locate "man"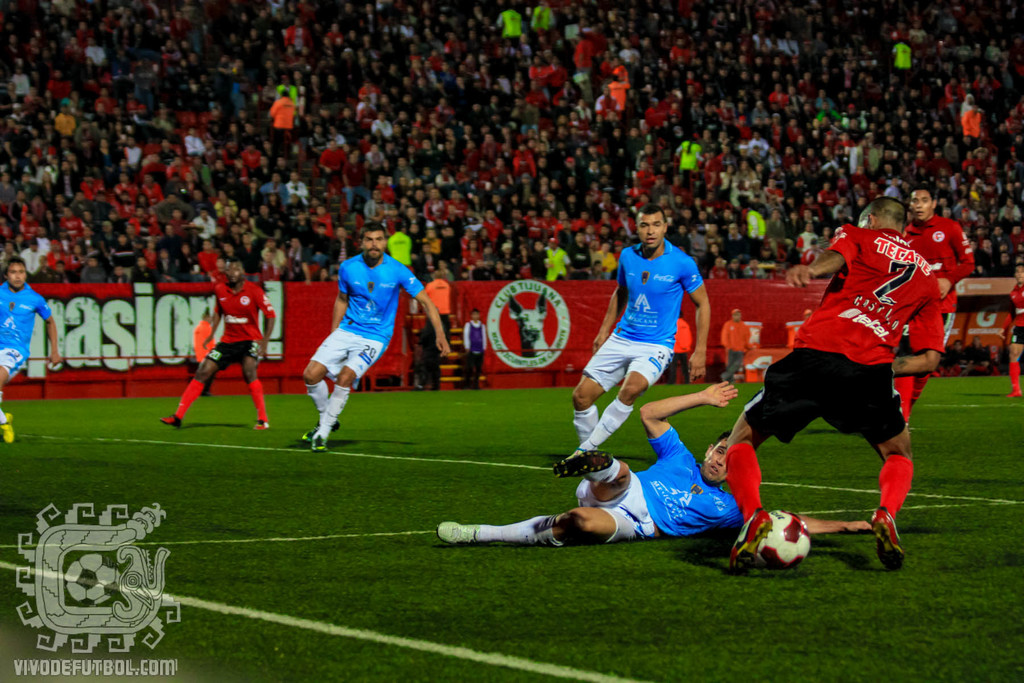
(left=302, top=220, right=449, bottom=452)
